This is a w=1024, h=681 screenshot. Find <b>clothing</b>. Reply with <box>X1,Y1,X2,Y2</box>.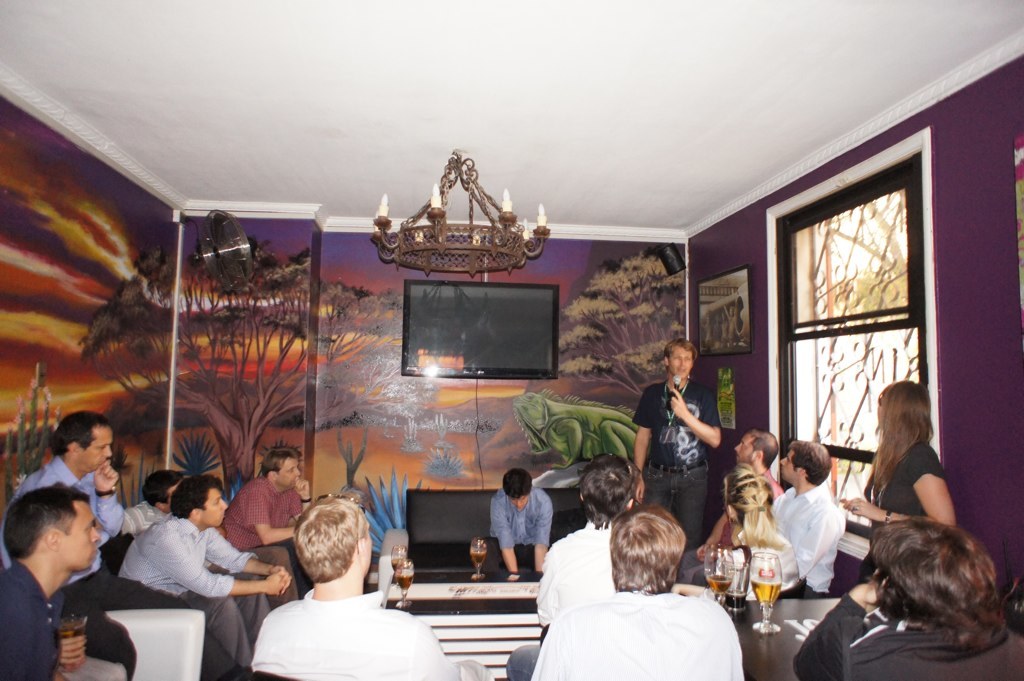
<box>531,584,745,680</box>.
